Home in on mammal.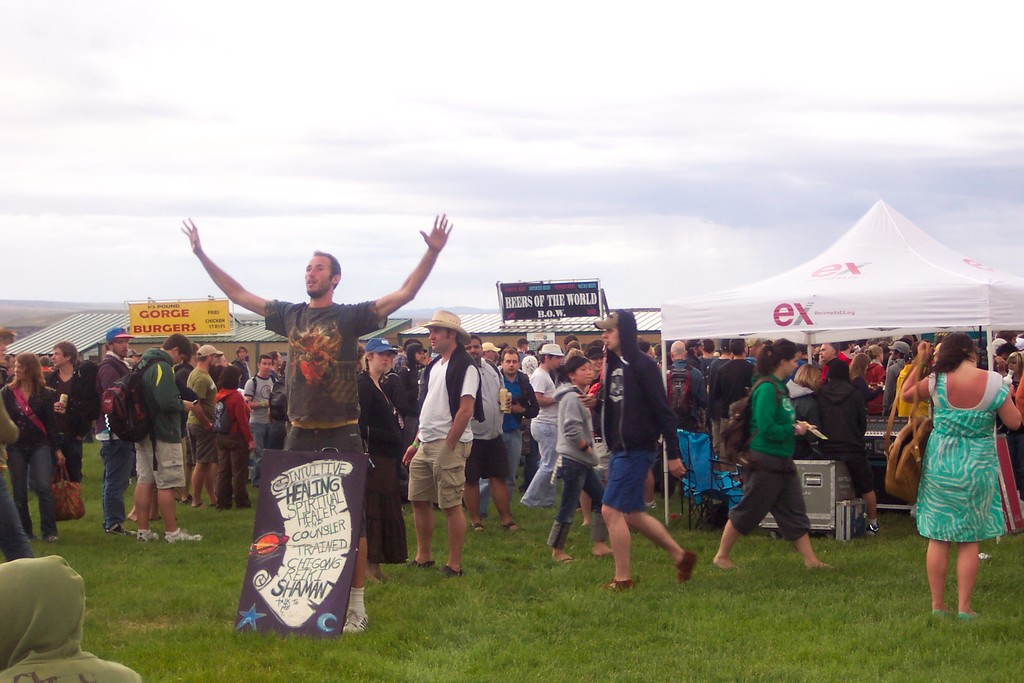
Homed in at crop(0, 555, 141, 682).
